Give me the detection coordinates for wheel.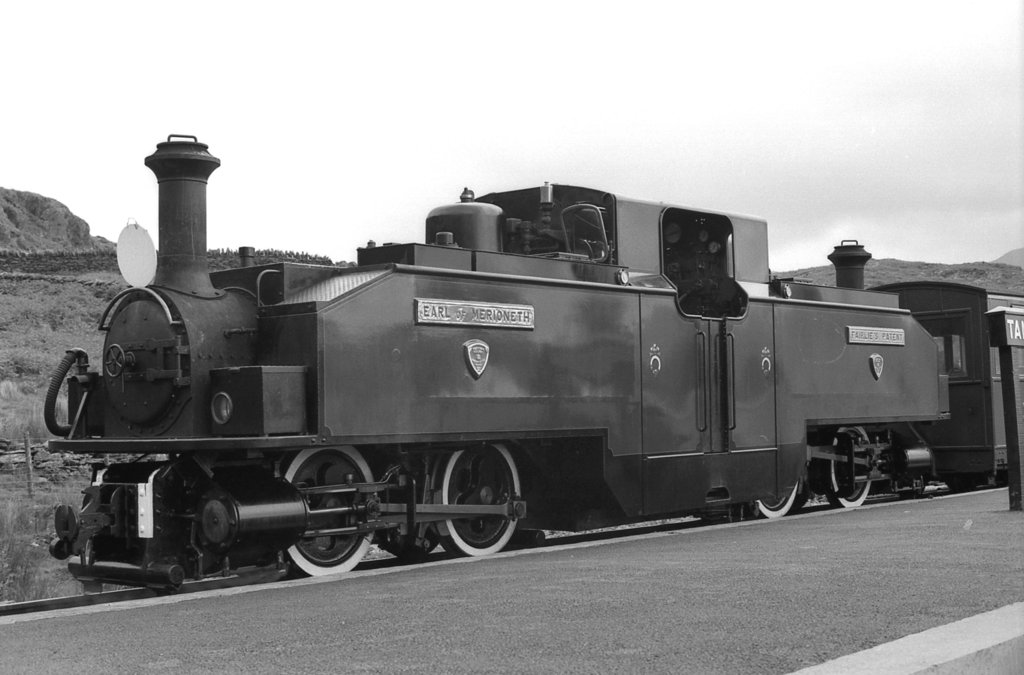
(x1=284, y1=445, x2=377, y2=576).
